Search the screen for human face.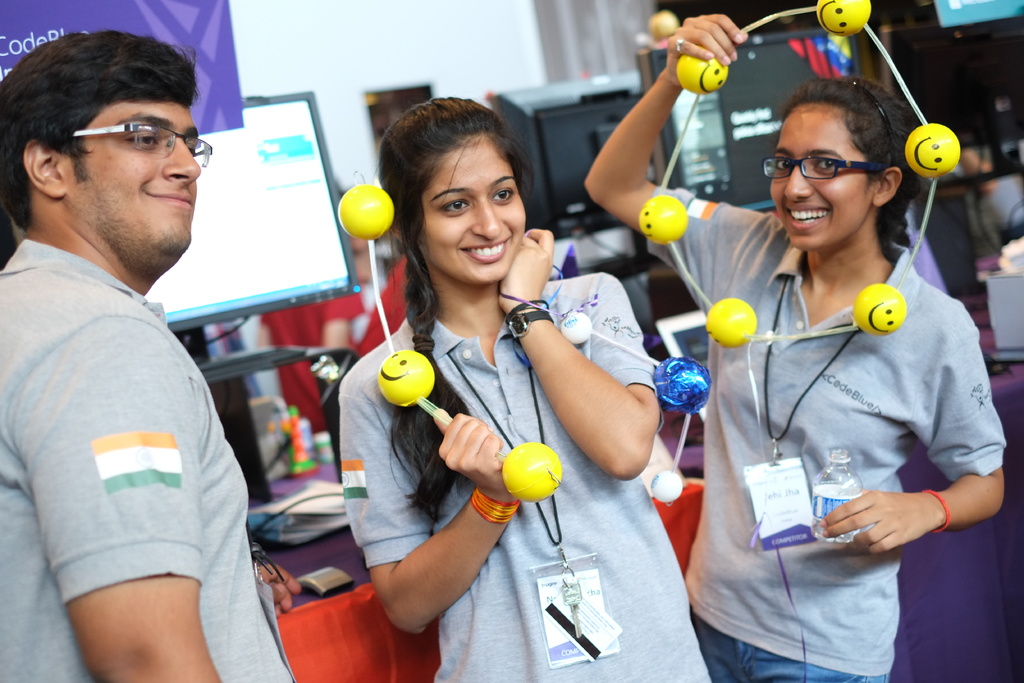
Found at <box>83,86,204,245</box>.
